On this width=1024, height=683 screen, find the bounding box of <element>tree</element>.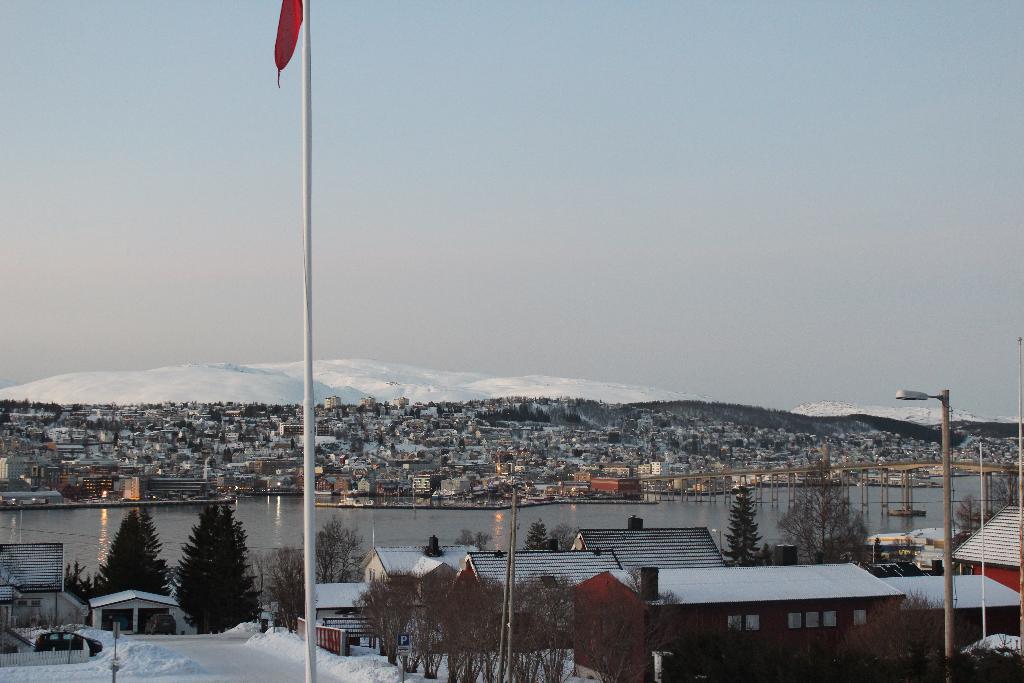
Bounding box: x1=344, y1=568, x2=413, y2=670.
